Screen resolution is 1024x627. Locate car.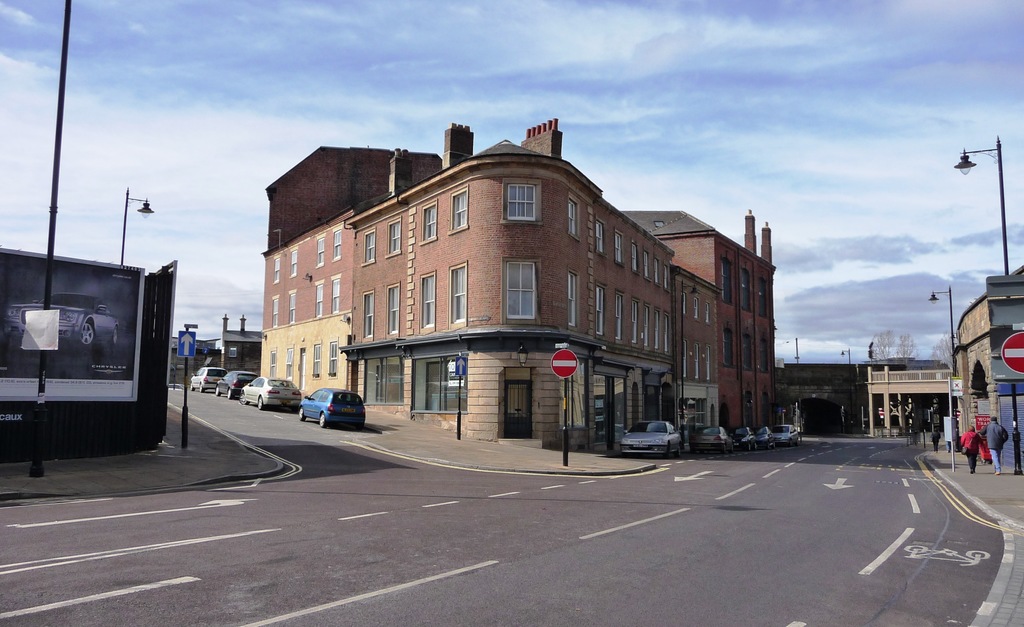
region(167, 382, 181, 392).
